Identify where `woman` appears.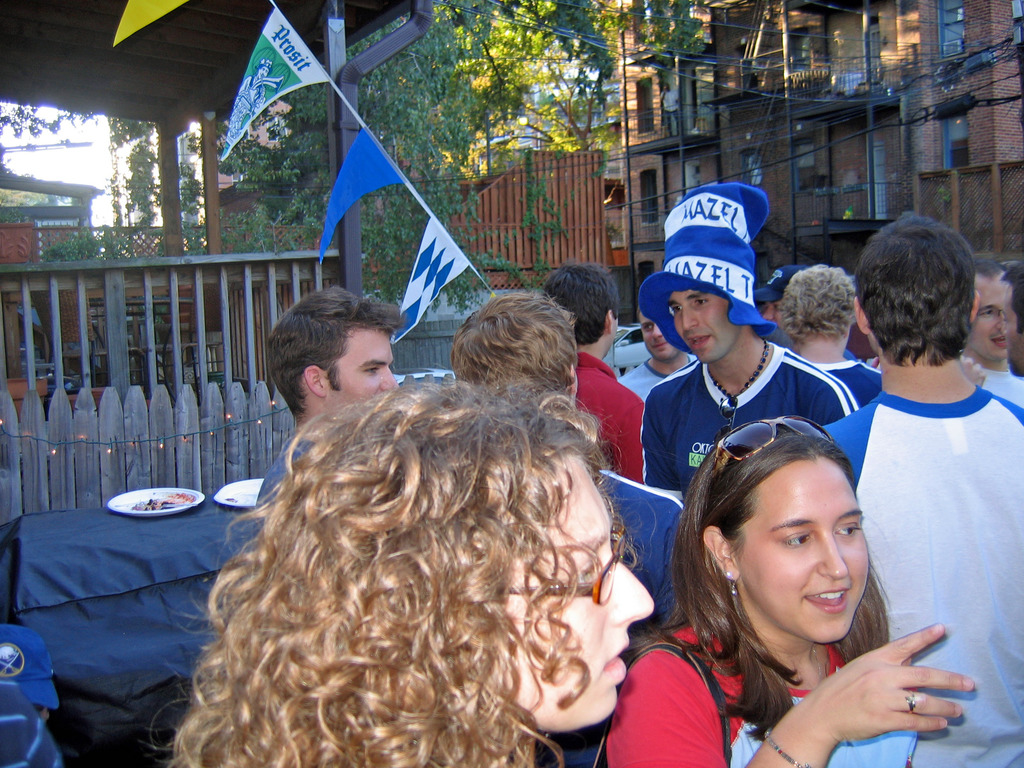
Appears at bbox(149, 380, 662, 767).
